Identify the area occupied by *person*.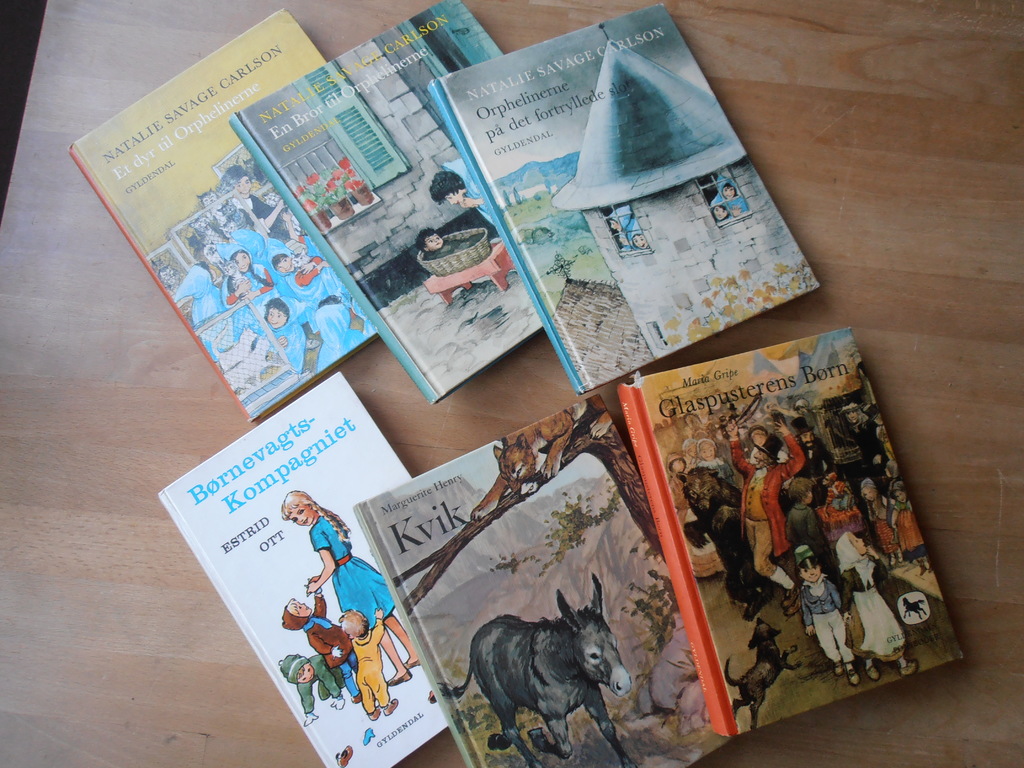
Area: [left=801, top=421, right=829, bottom=487].
